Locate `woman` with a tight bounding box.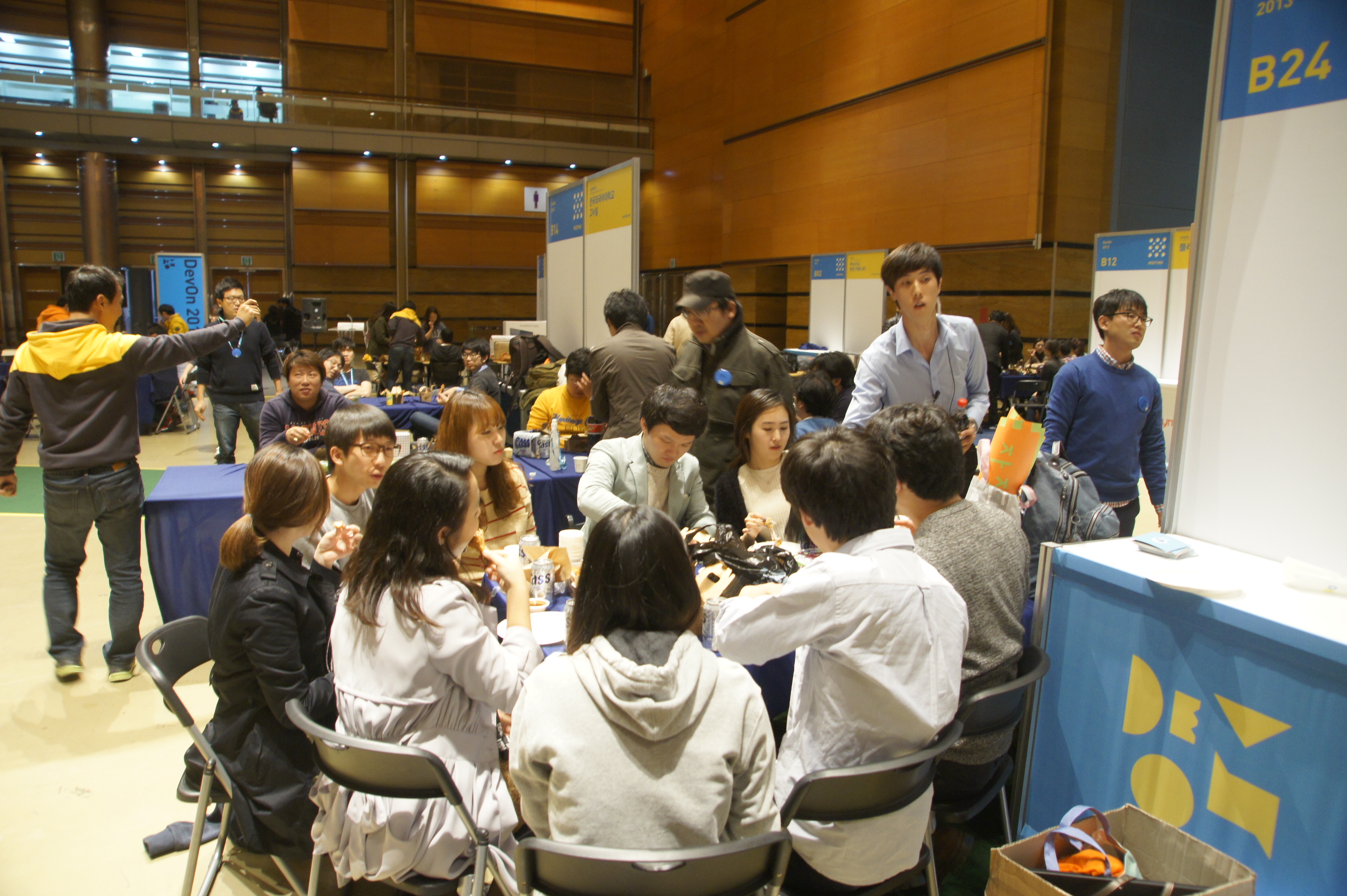
[205, 201, 316, 361].
